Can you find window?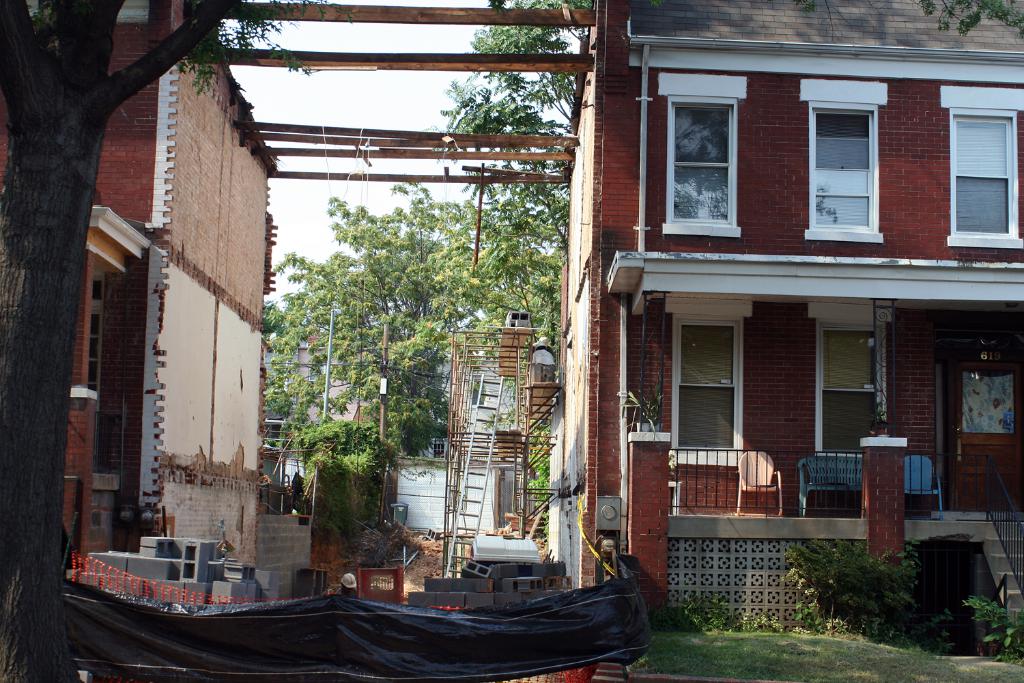
Yes, bounding box: 666,66,763,234.
